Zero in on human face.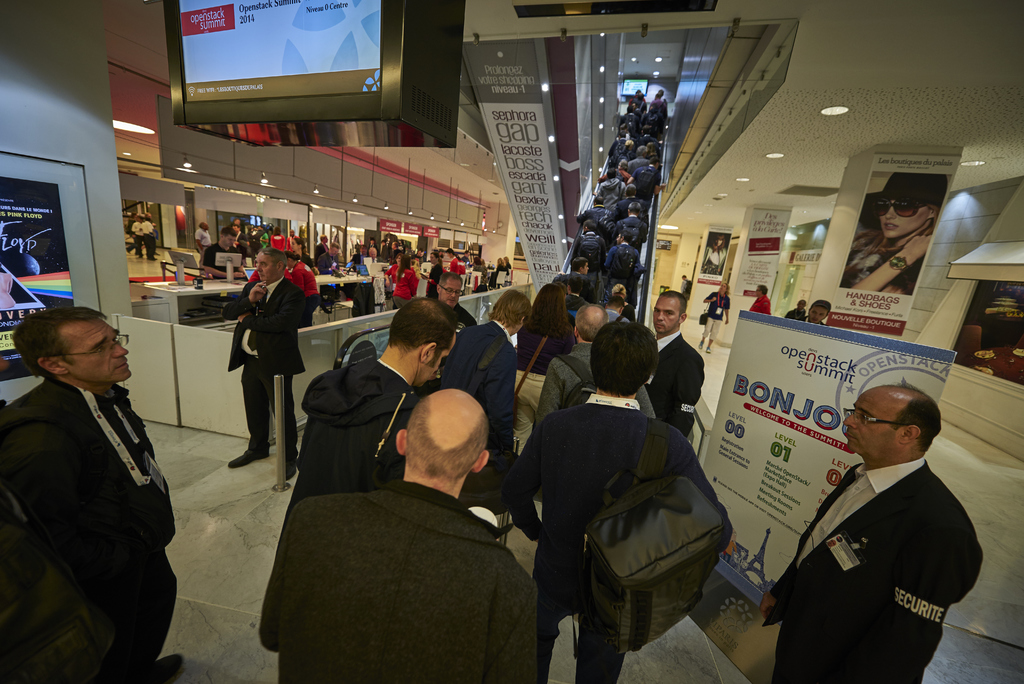
Zeroed in: box(447, 252, 452, 257).
